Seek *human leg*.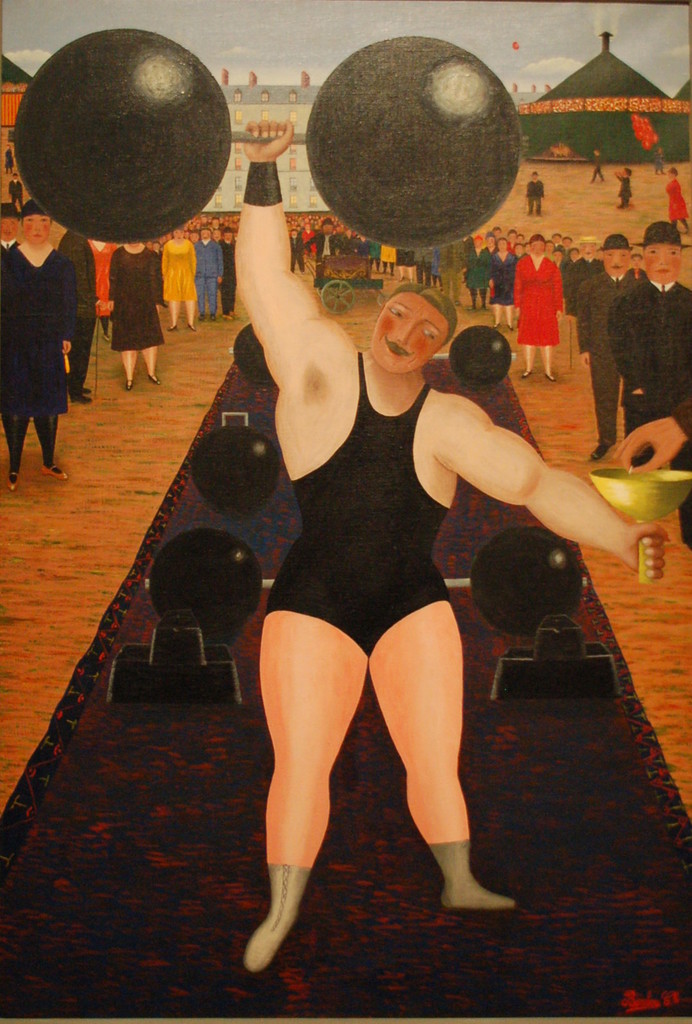
x1=548 y1=344 x2=557 y2=383.
